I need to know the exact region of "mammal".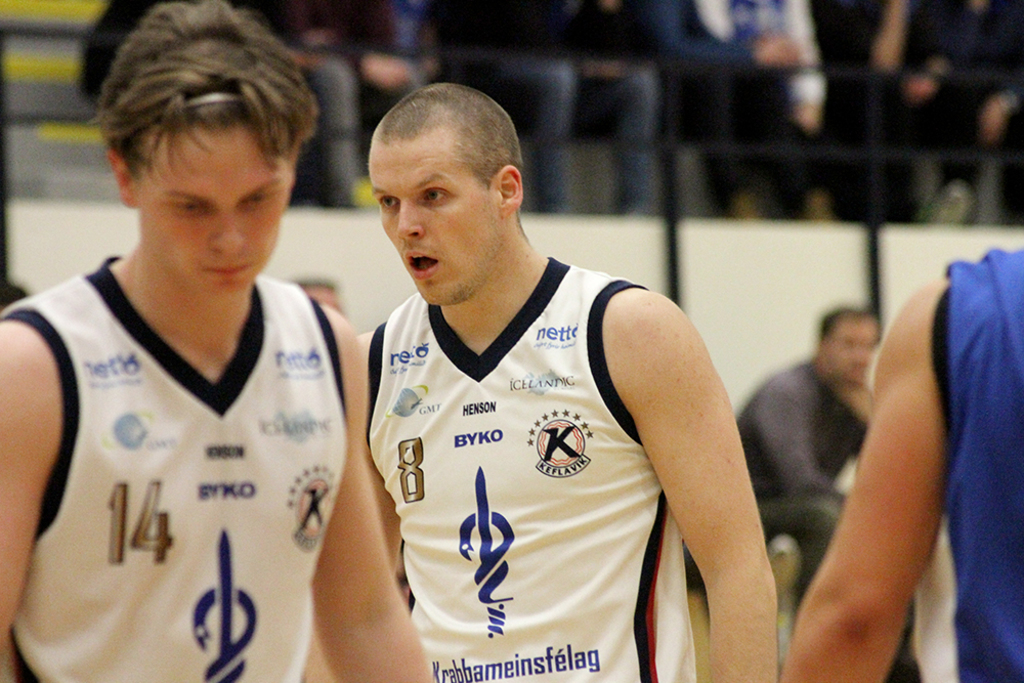
Region: 724,304,902,682.
